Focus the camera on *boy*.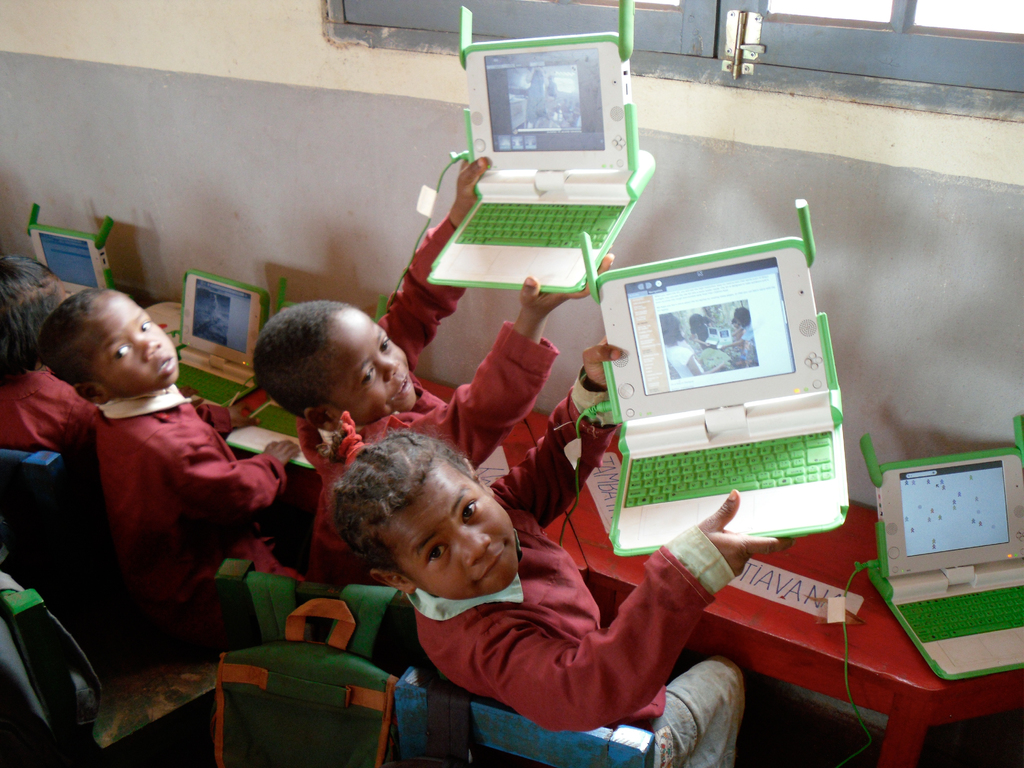
Focus region: [x1=252, y1=154, x2=616, y2=588].
